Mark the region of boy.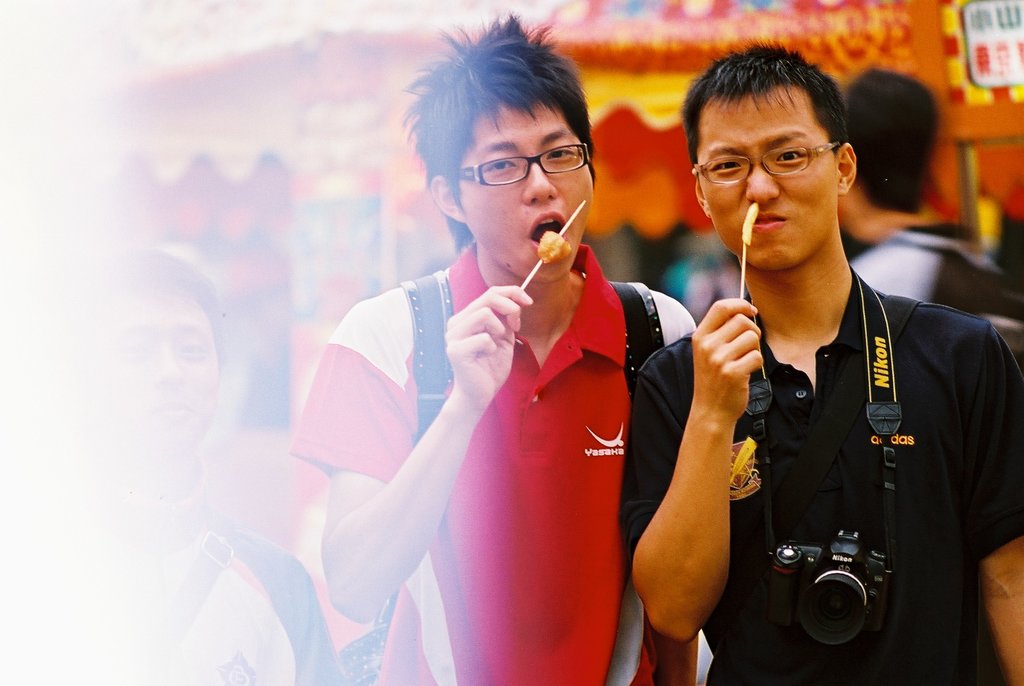
Region: Rect(316, 35, 729, 655).
